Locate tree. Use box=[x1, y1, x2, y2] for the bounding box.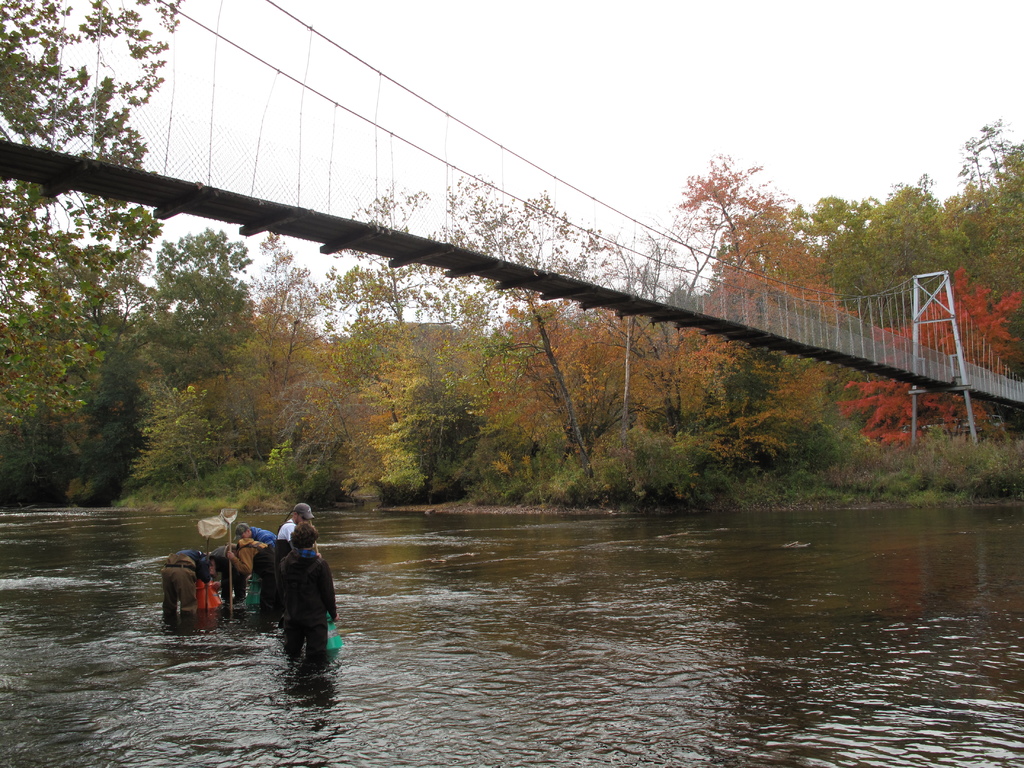
box=[0, 168, 158, 442].
